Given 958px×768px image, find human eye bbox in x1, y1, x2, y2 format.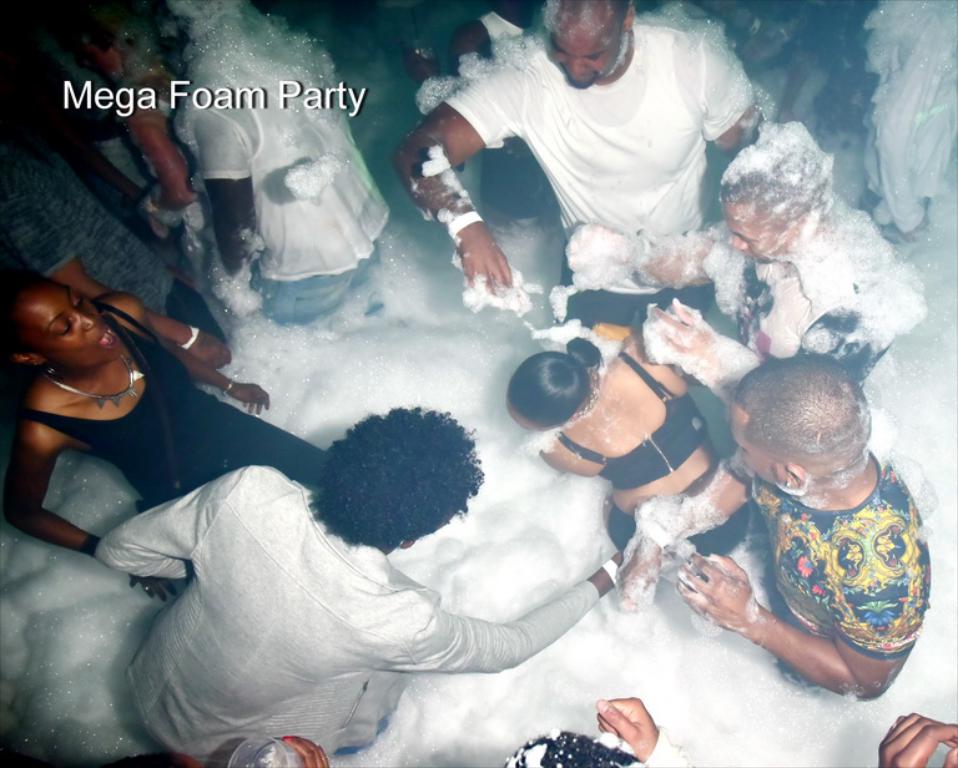
732, 444, 747, 459.
